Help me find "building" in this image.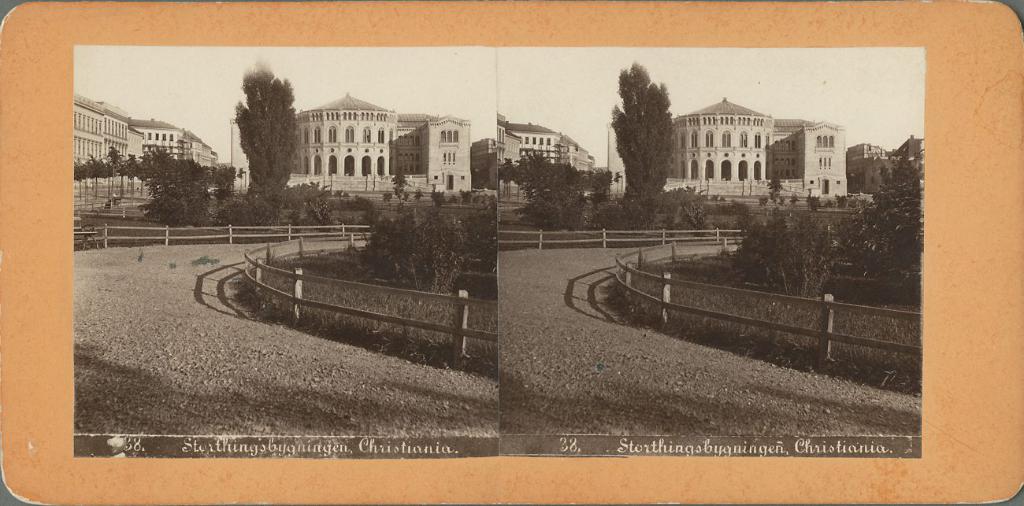
Found it: (left=133, top=121, right=219, bottom=164).
